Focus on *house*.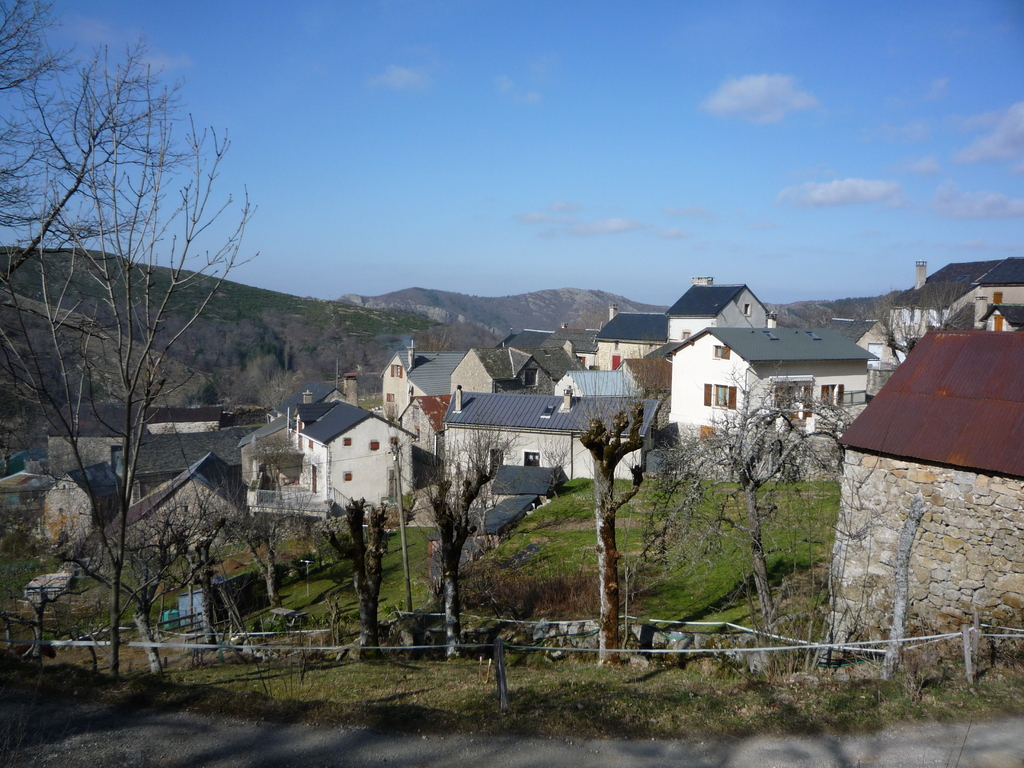
Focused at {"left": 593, "top": 278, "right": 771, "bottom": 369}.
